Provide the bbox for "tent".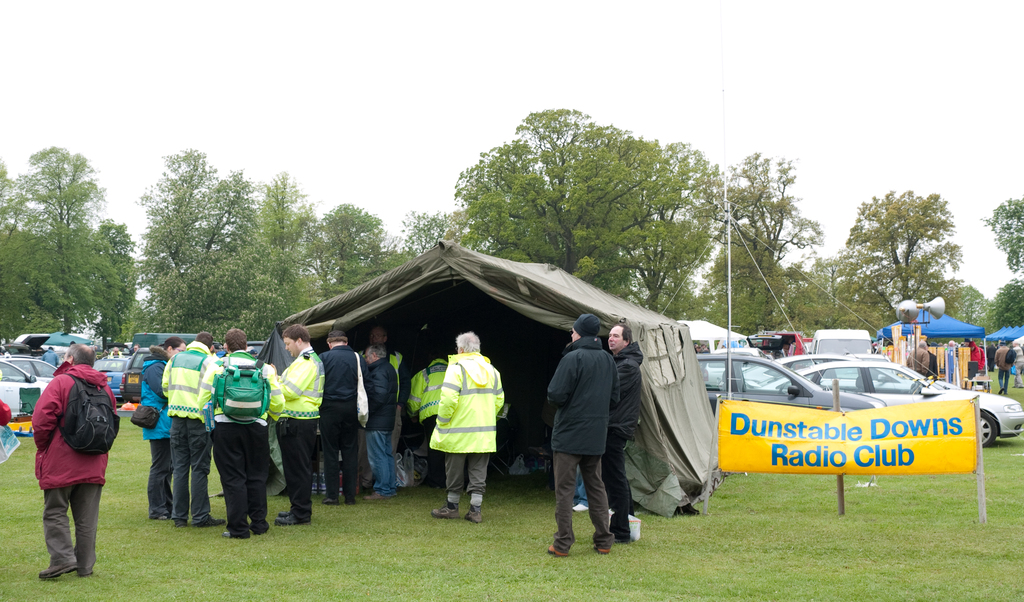
[715, 199, 1023, 432].
